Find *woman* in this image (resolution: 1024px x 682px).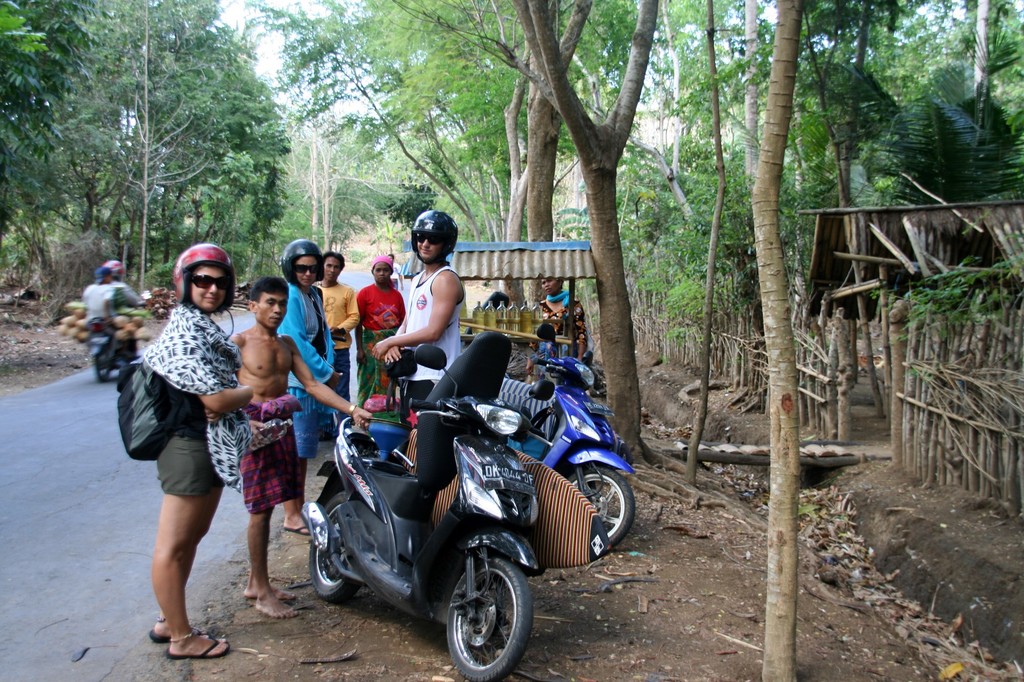
138, 239, 254, 656.
